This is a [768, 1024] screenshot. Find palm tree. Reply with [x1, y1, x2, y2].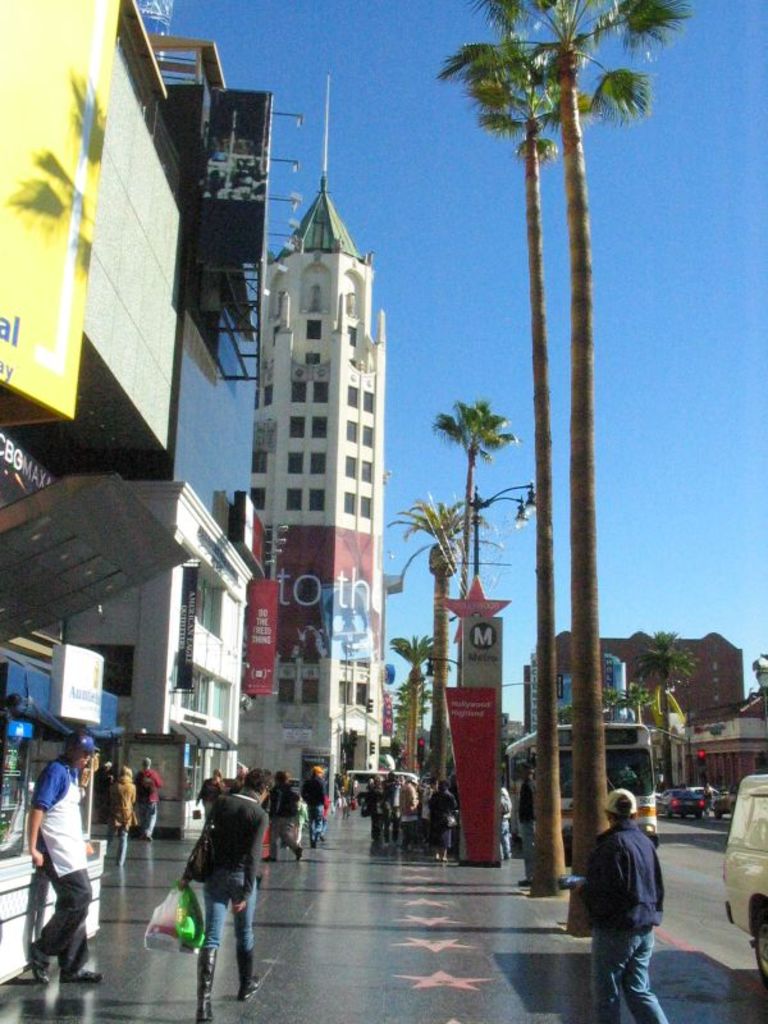
[449, 42, 552, 827].
